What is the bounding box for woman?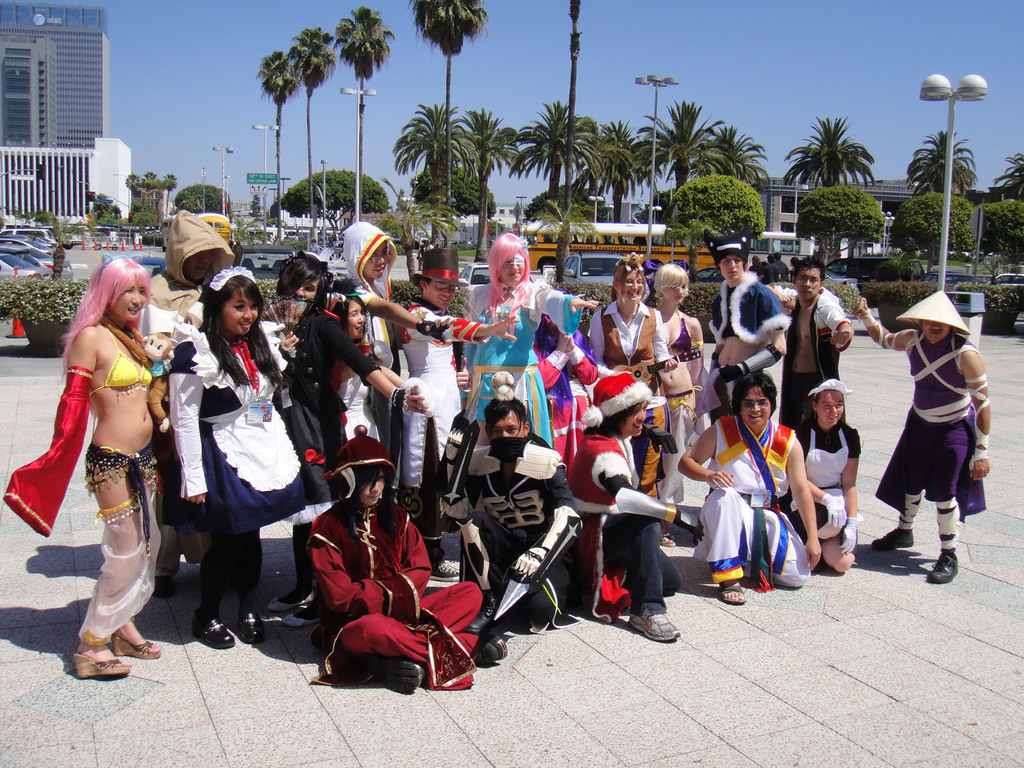
rect(155, 269, 299, 647).
